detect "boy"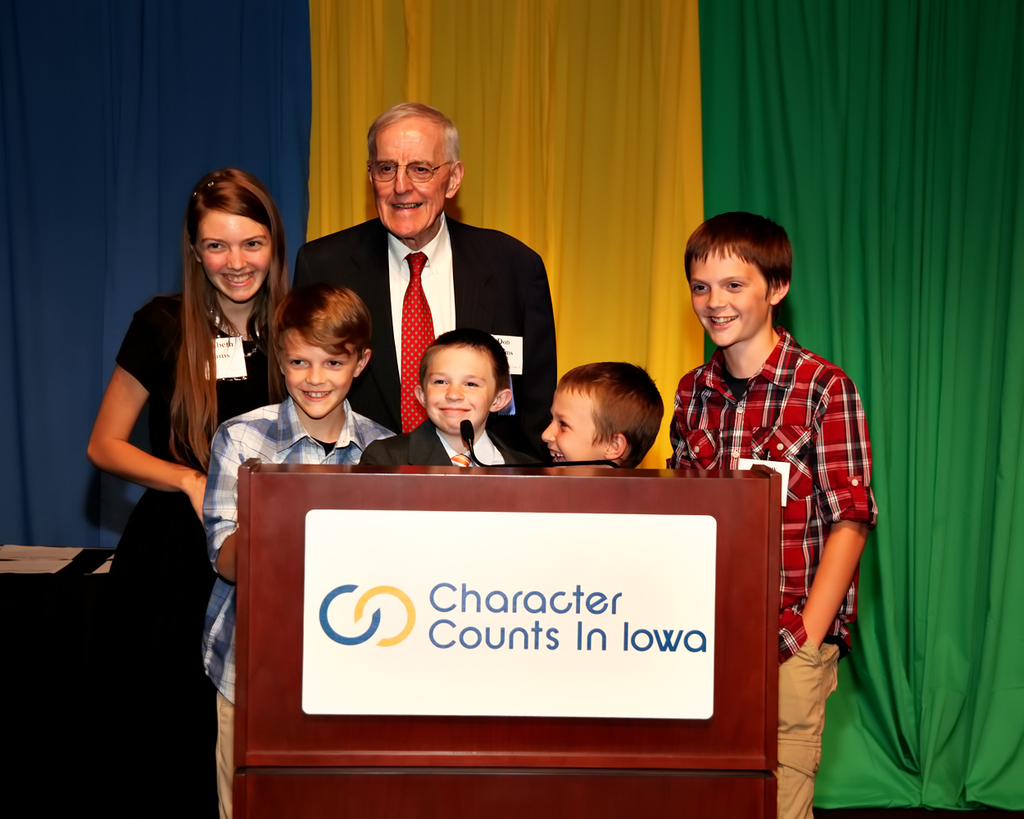
pyautogui.locateOnScreen(657, 205, 886, 818)
